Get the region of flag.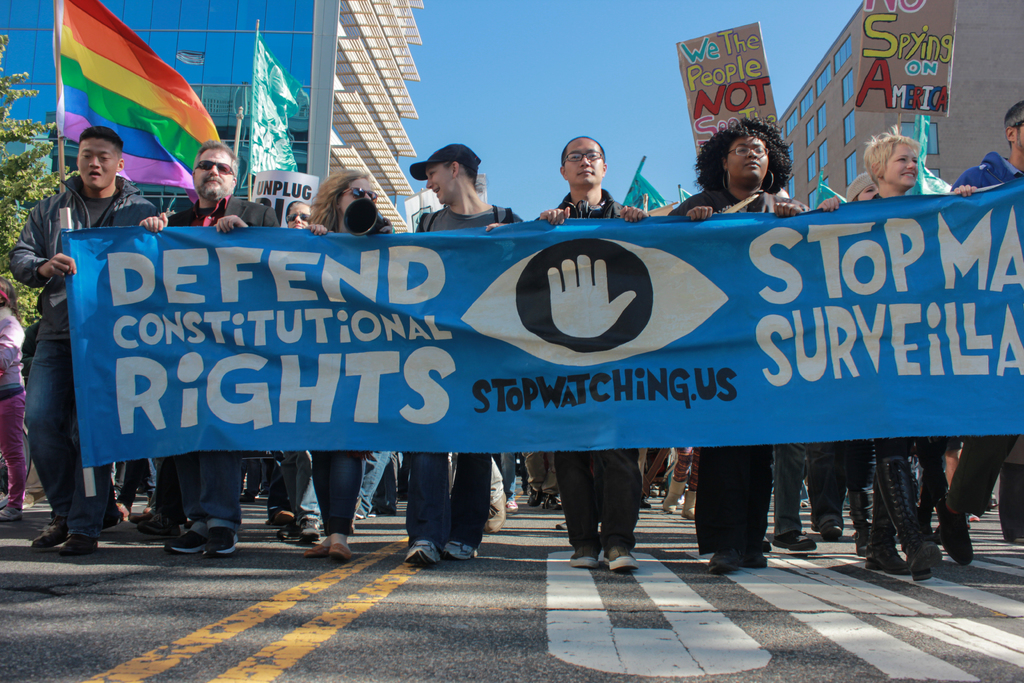
621,165,663,211.
